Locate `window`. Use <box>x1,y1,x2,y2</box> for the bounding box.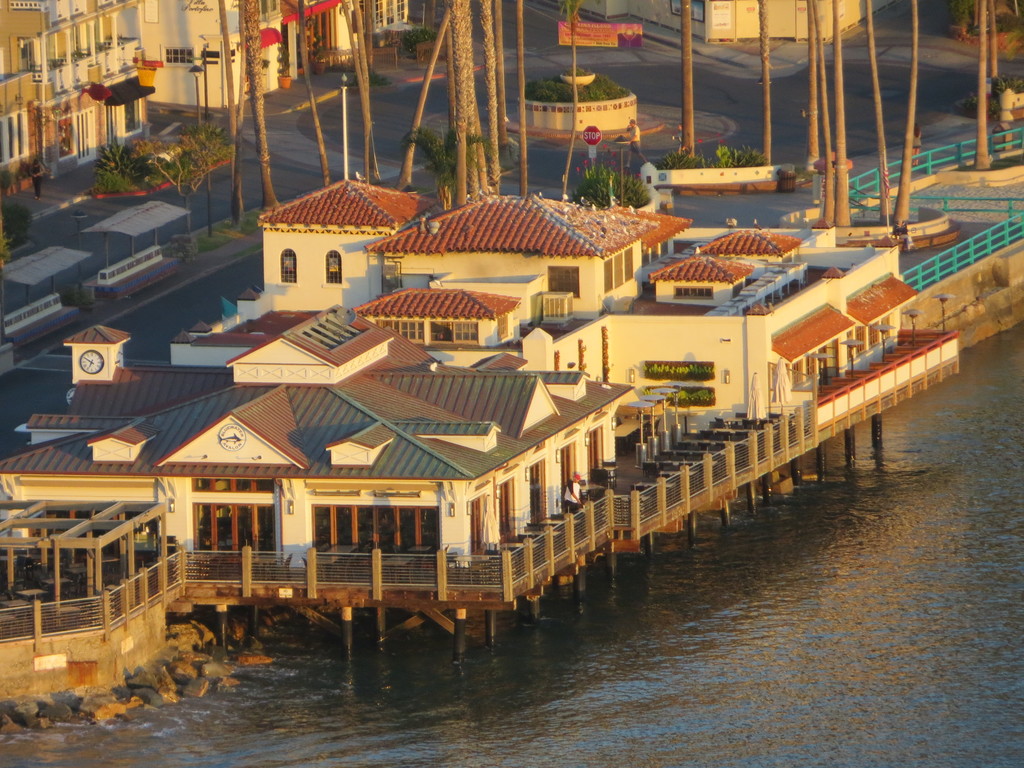
<box>624,243,634,280</box>.
